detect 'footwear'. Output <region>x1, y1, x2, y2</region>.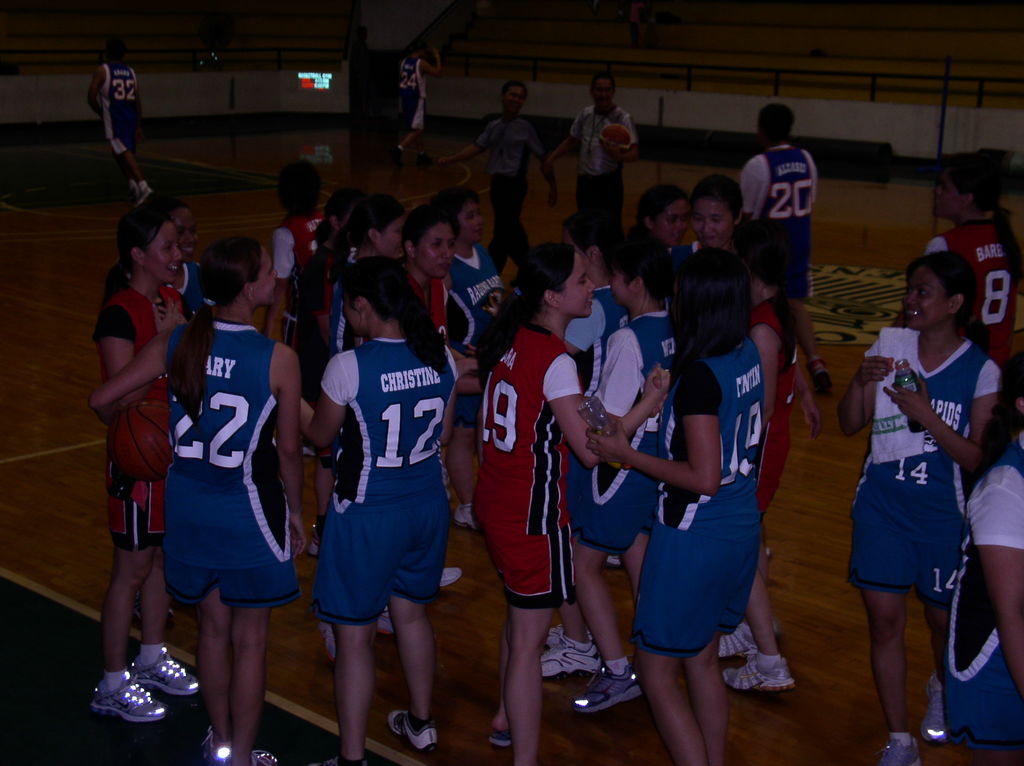
<region>451, 503, 473, 534</region>.
